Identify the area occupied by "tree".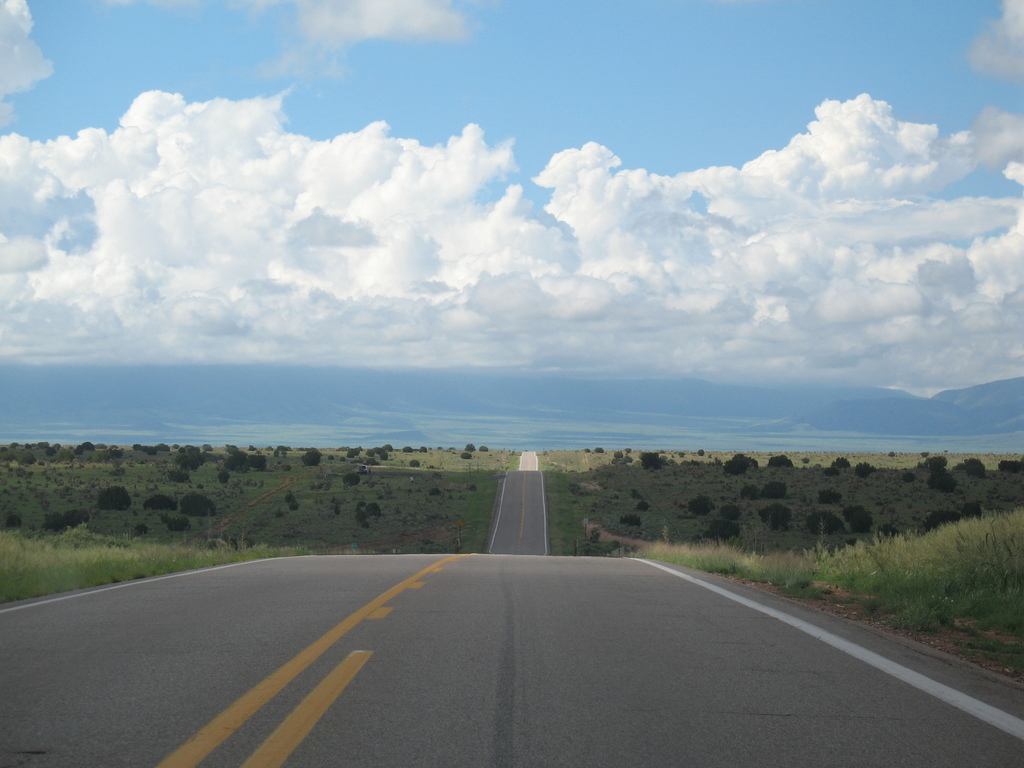
Area: [223,450,268,476].
